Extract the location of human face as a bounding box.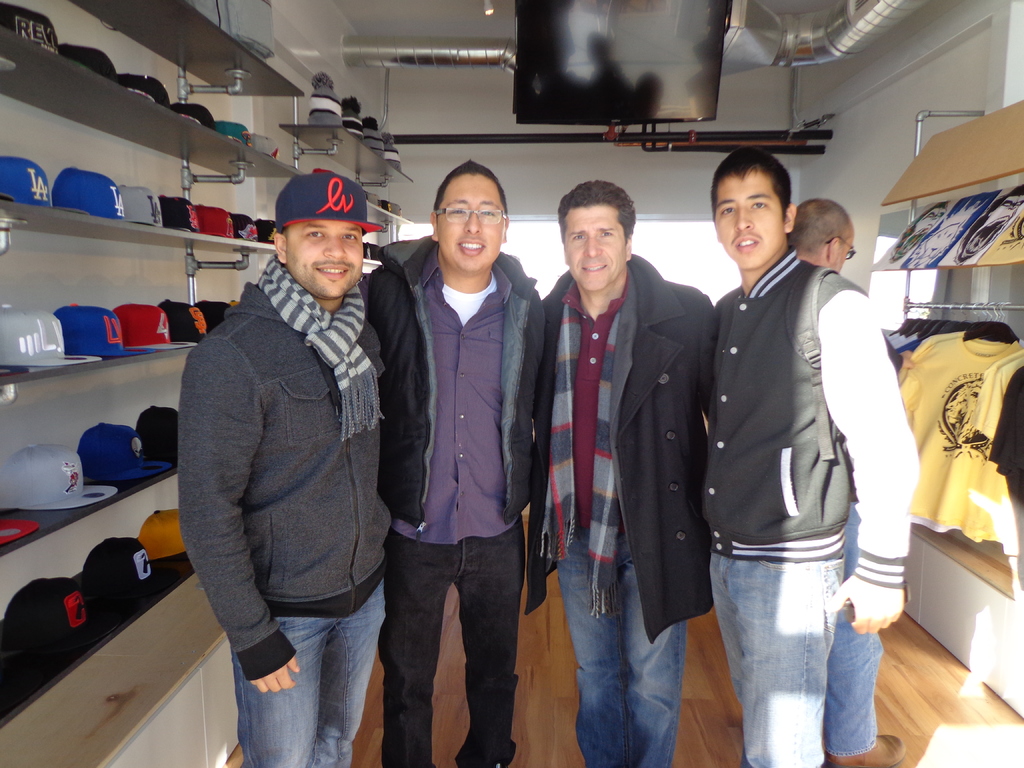
[left=283, top=220, right=364, bottom=301].
